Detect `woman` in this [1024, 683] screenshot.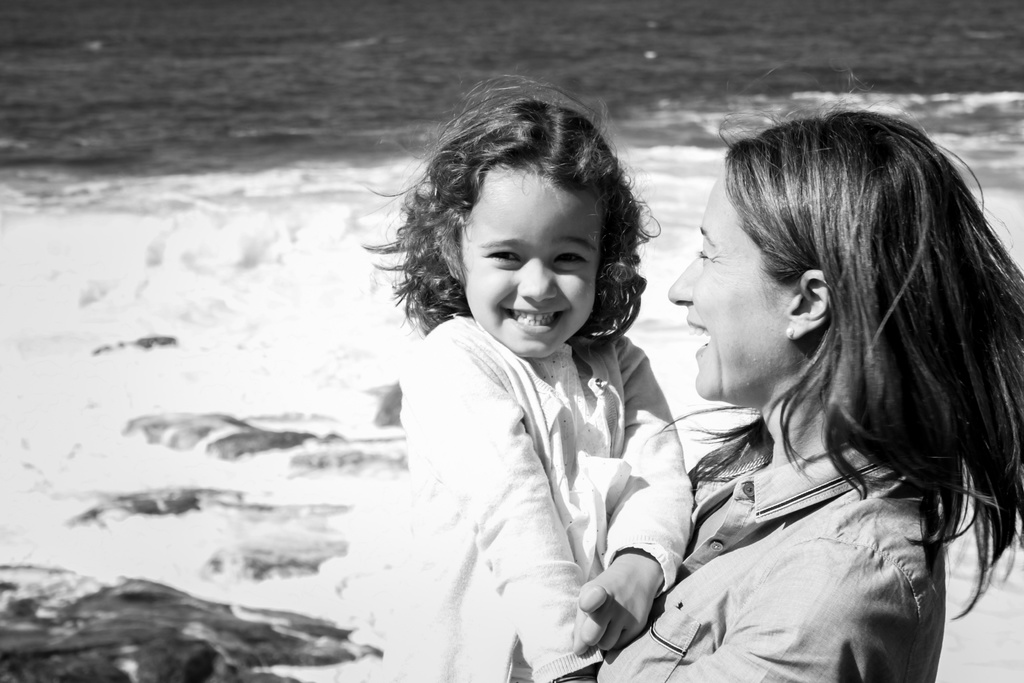
Detection: Rect(508, 90, 973, 682).
